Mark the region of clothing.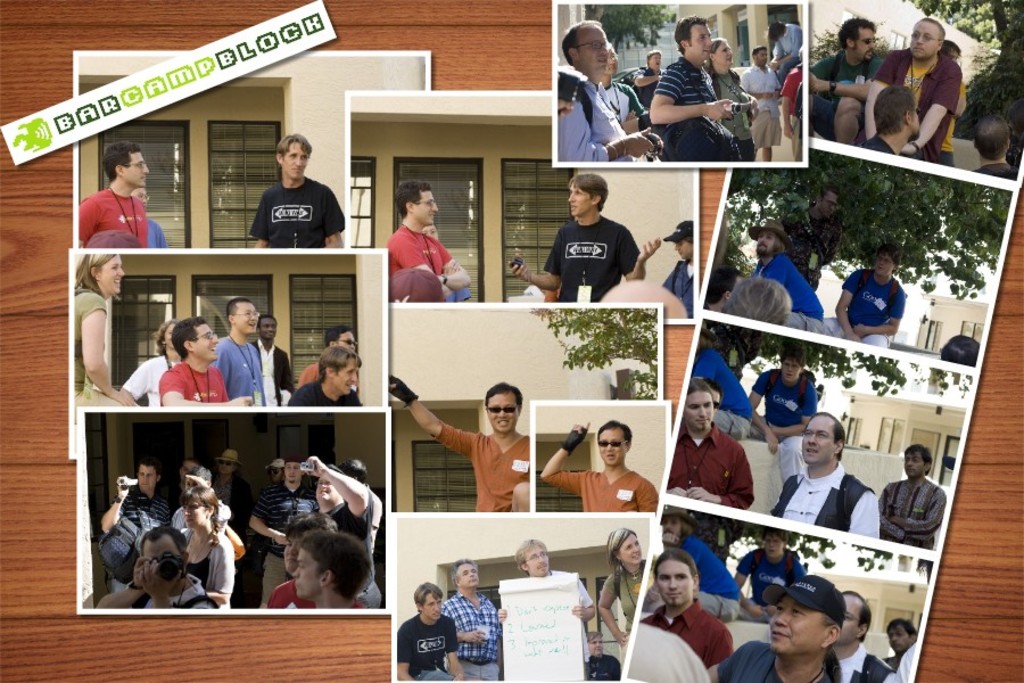
Region: <box>826,641,900,682</box>.
